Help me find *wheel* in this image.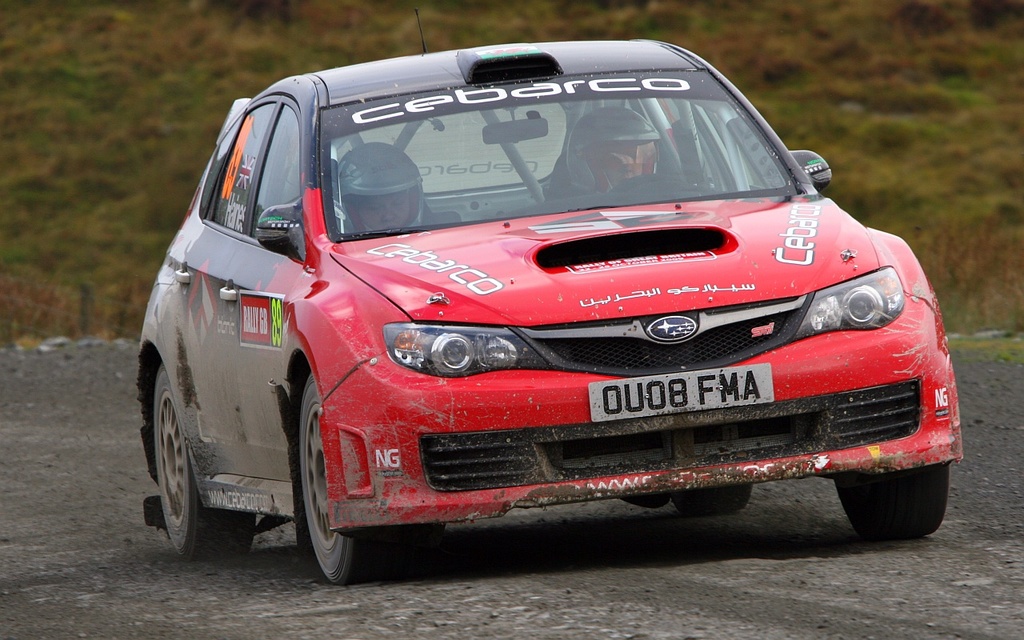
Found it: left=674, top=485, right=754, bottom=515.
